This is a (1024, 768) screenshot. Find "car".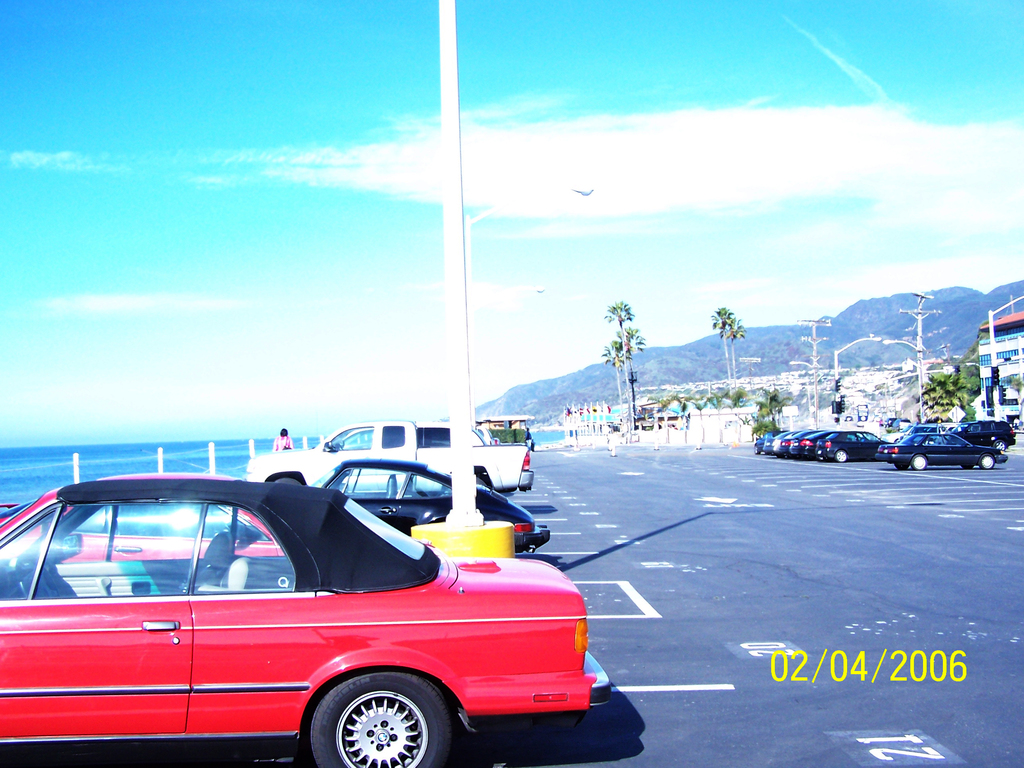
Bounding box: (878,428,1004,468).
